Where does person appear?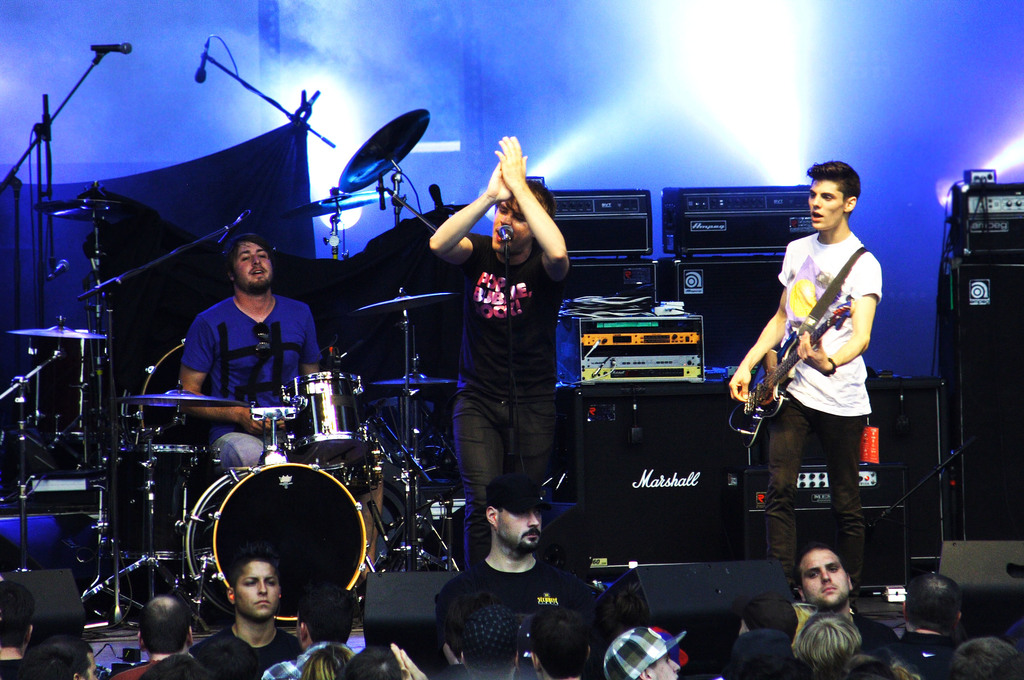
Appears at 19,619,100,679.
